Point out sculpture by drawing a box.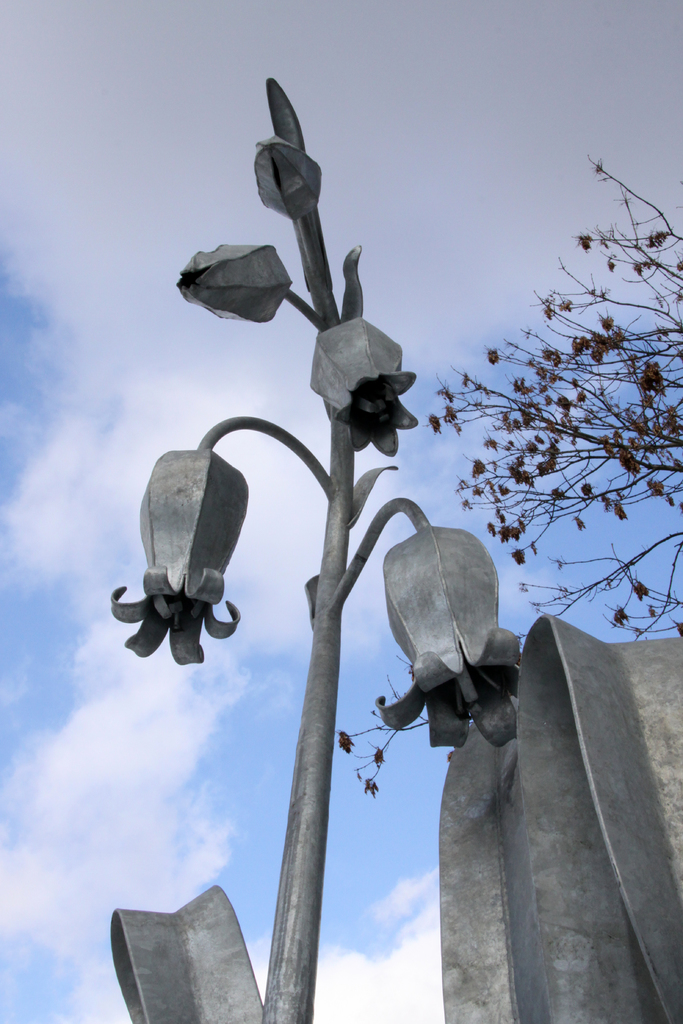
locate(111, 83, 525, 1023).
